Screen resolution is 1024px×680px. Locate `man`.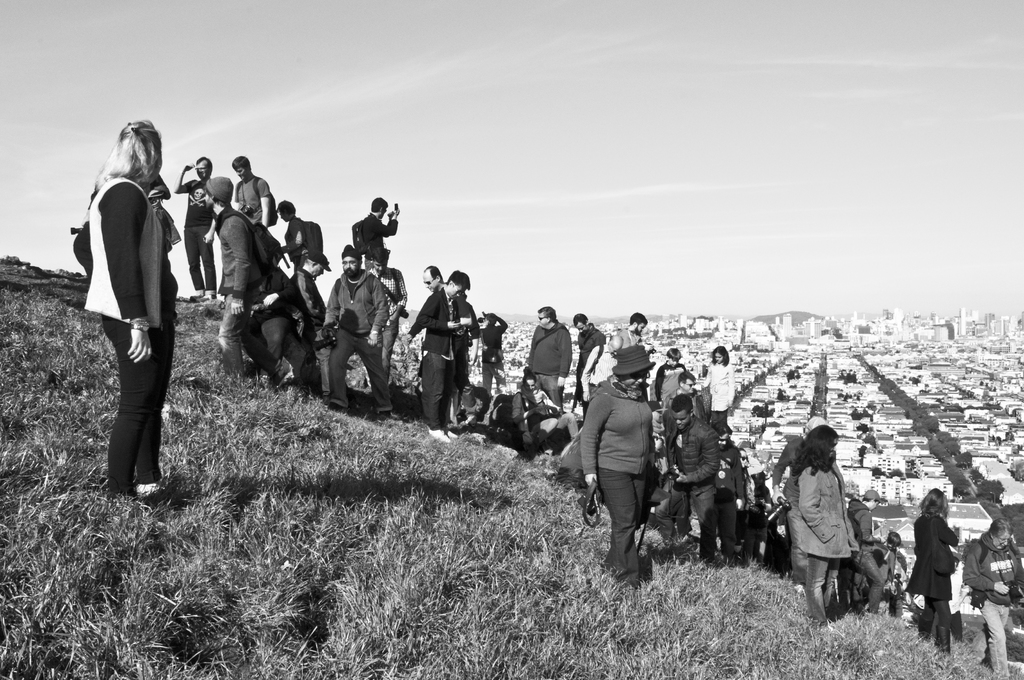
bbox=[526, 307, 568, 409].
